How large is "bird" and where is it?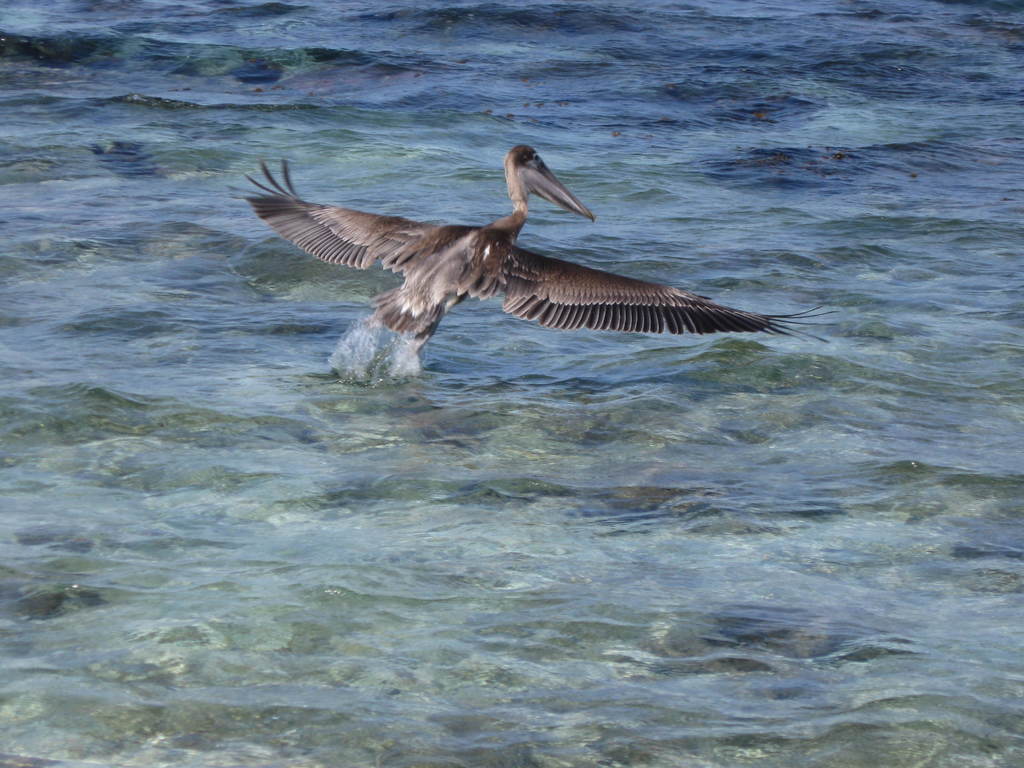
Bounding box: {"left": 255, "top": 138, "right": 770, "bottom": 364}.
